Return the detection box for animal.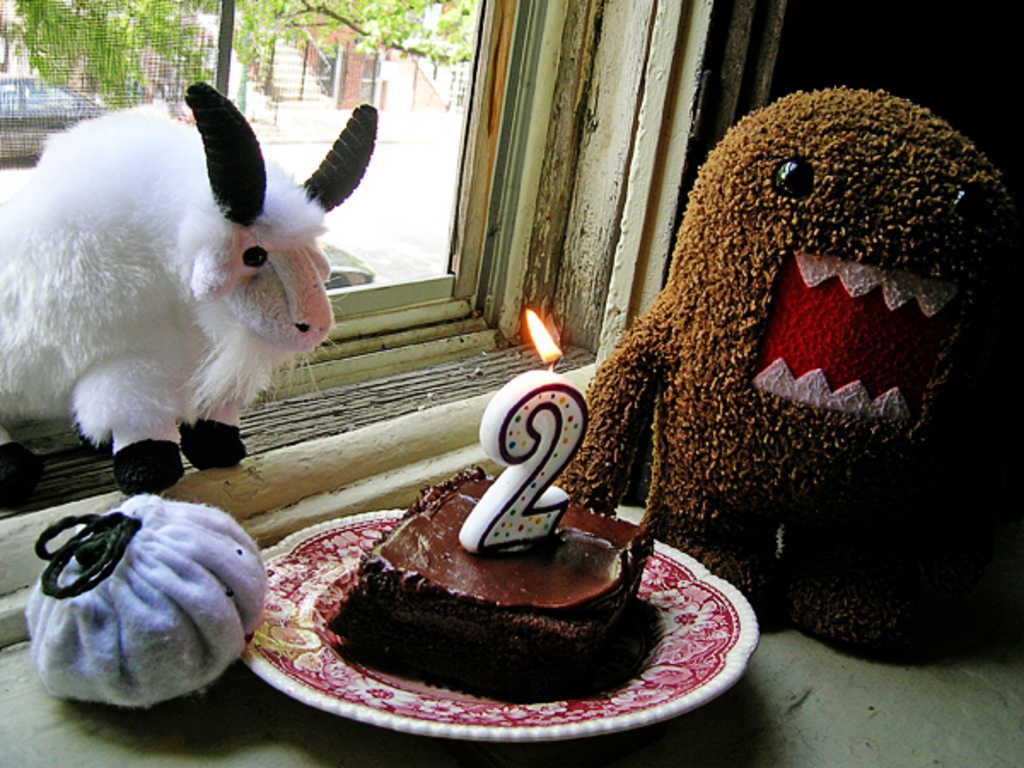
crop(0, 80, 381, 497).
